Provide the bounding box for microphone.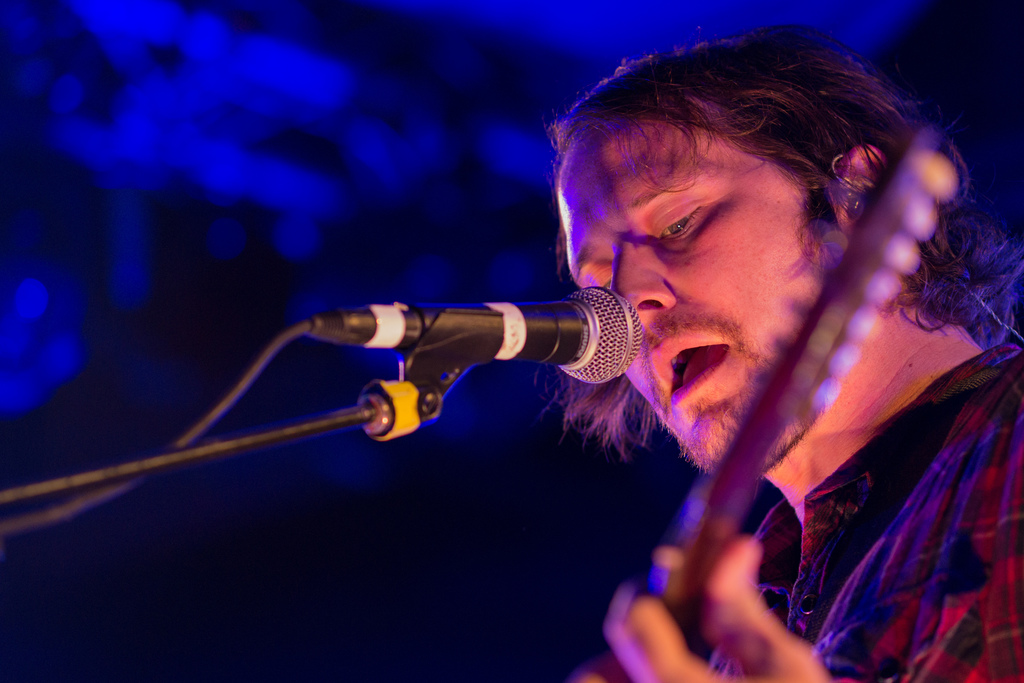
Rect(118, 300, 680, 490).
